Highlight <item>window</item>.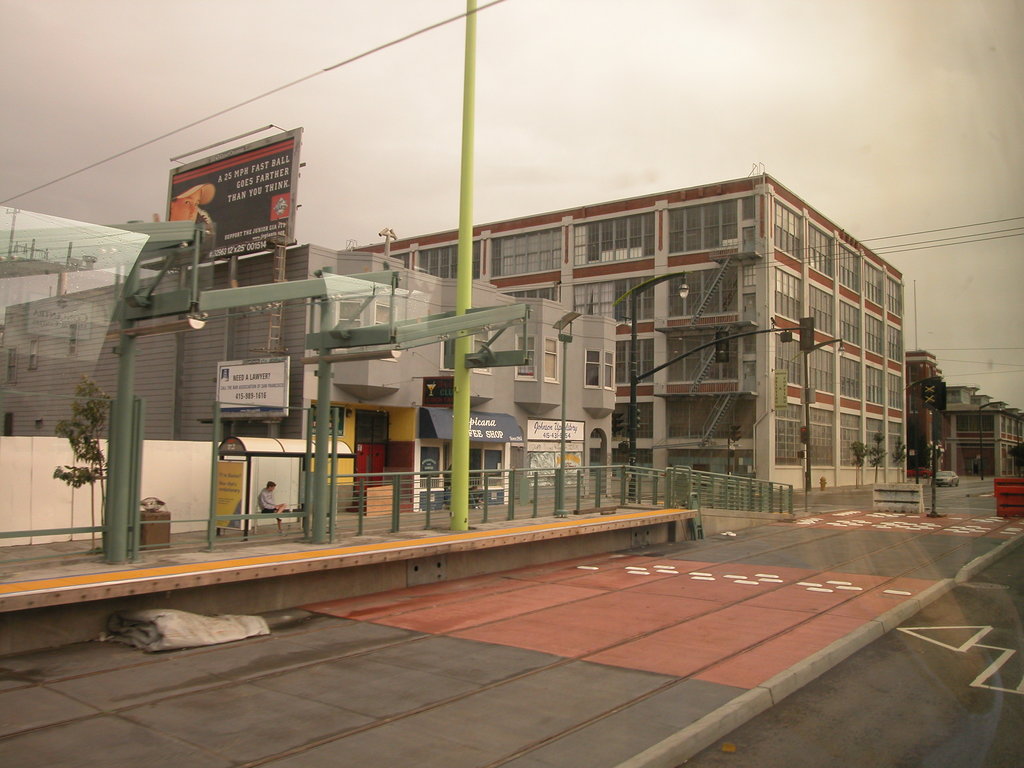
Highlighted region: 887 419 903 470.
